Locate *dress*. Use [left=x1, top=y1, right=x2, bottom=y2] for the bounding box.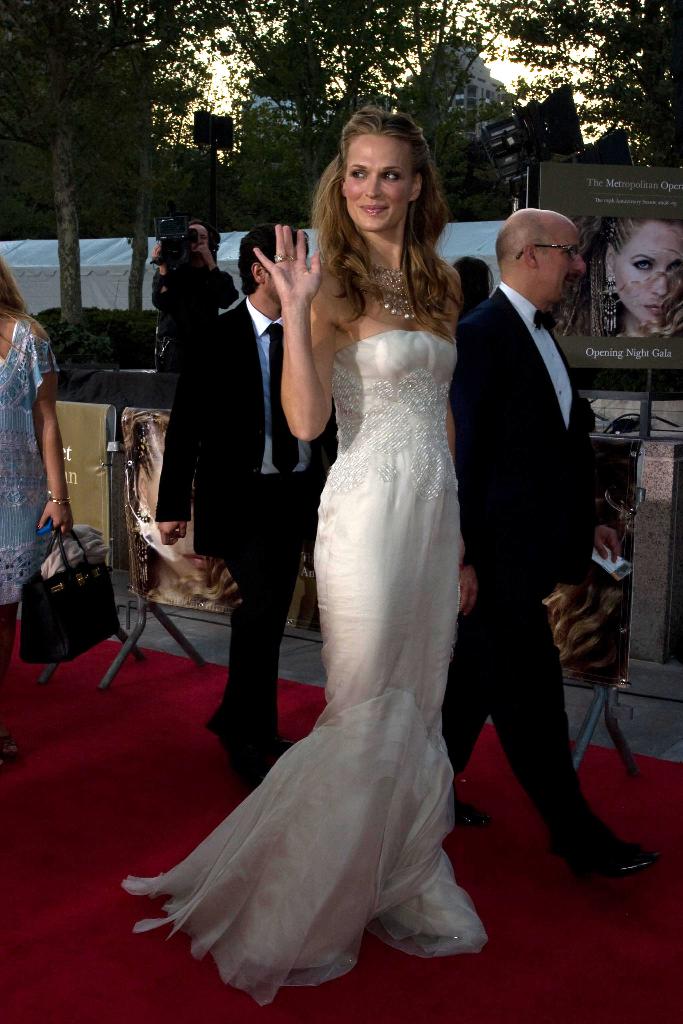
[left=0, top=319, right=52, bottom=604].
